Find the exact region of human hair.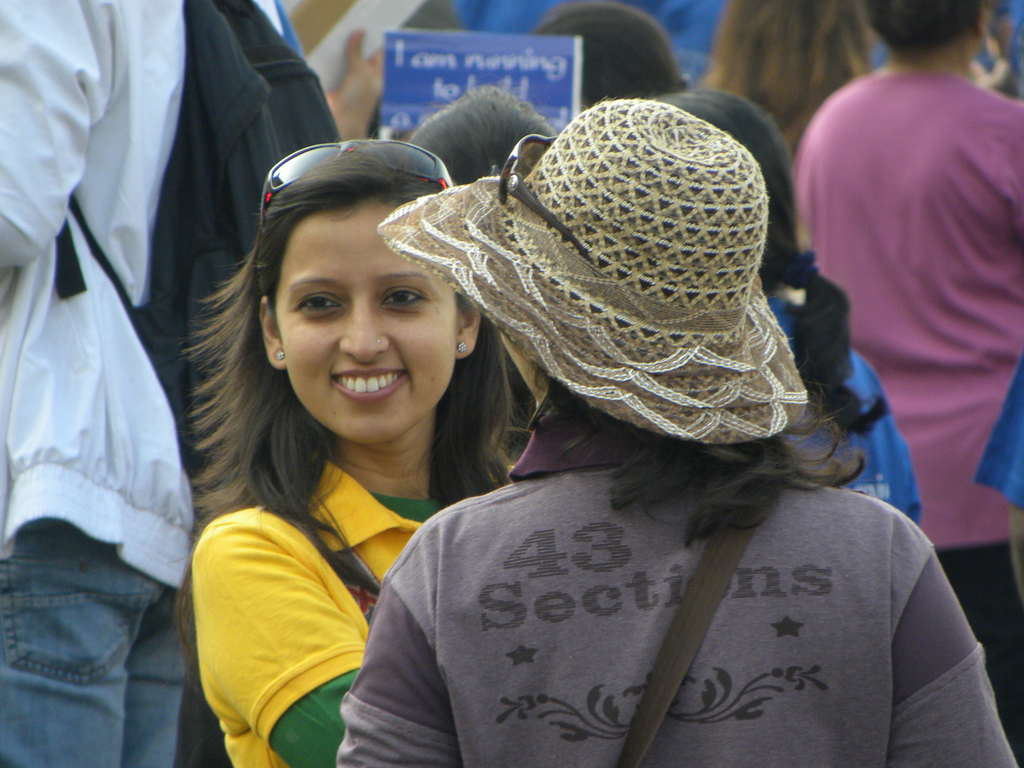
Exact region: Rect(522, 361, 867, 547).
